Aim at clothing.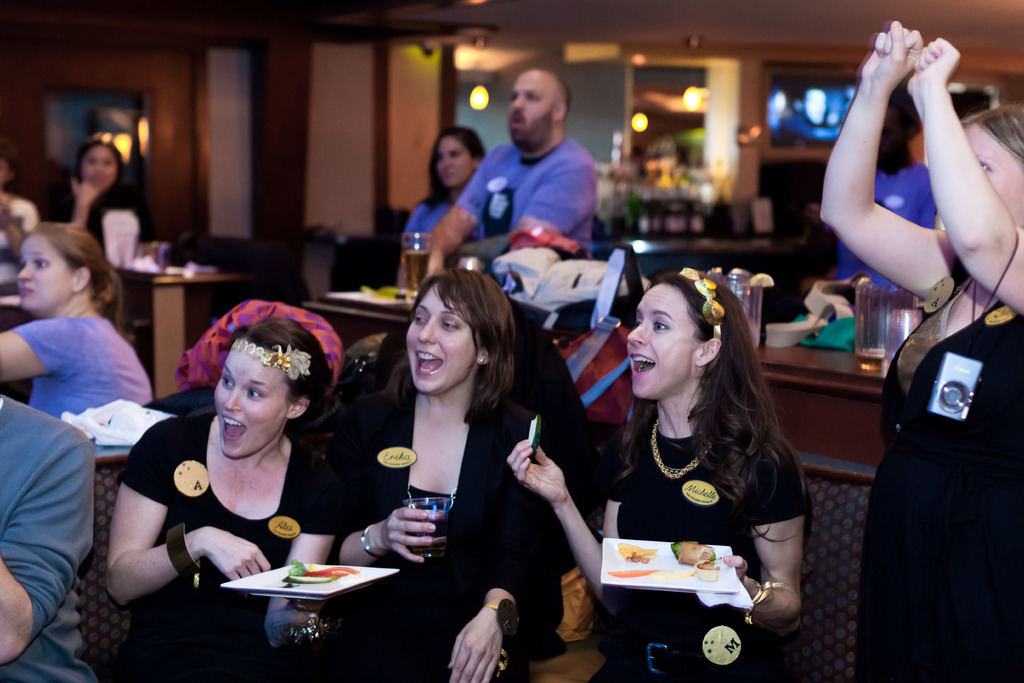
Aimed at box=[833, 152, 940, 292].
